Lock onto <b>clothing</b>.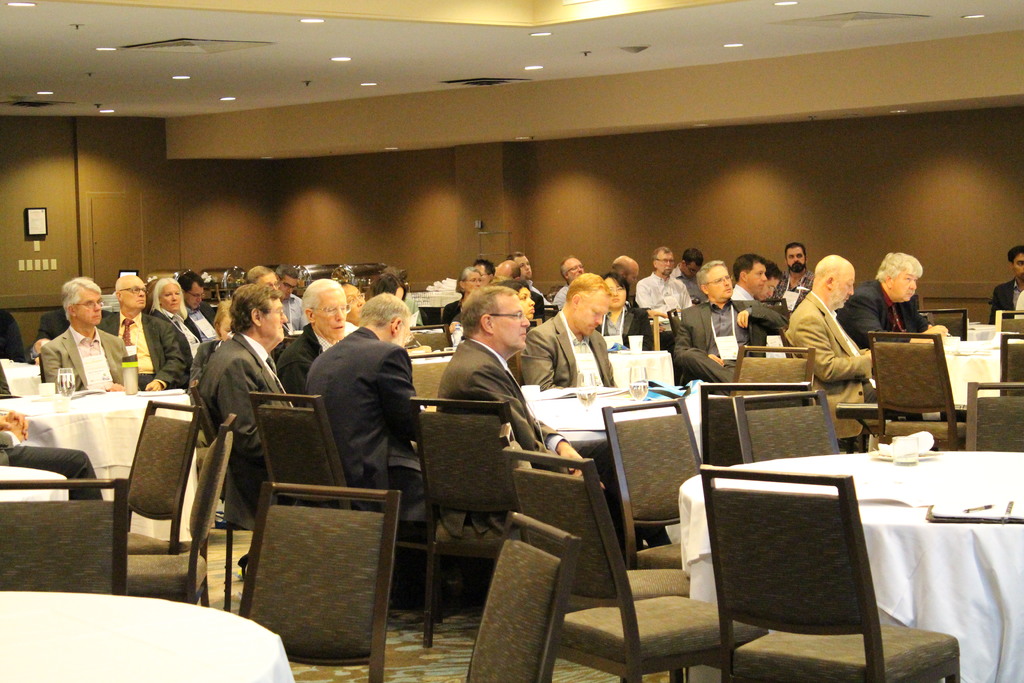
Locked: BBox(673, 300, 781, 393).
